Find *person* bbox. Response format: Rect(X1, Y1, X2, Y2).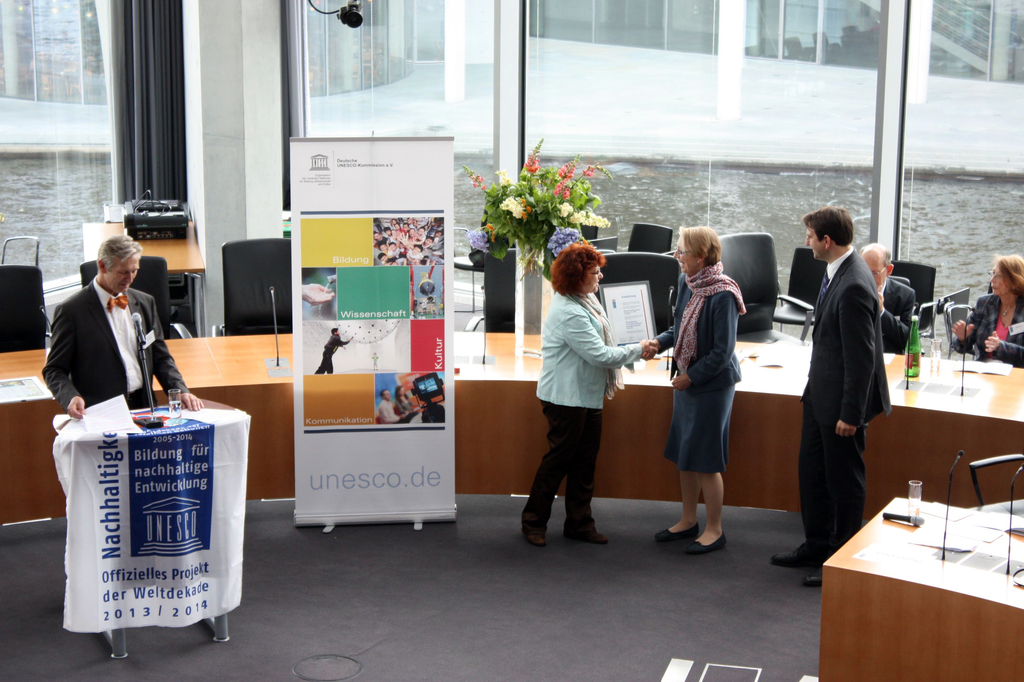
Rect(769, 204, 894, 588).
